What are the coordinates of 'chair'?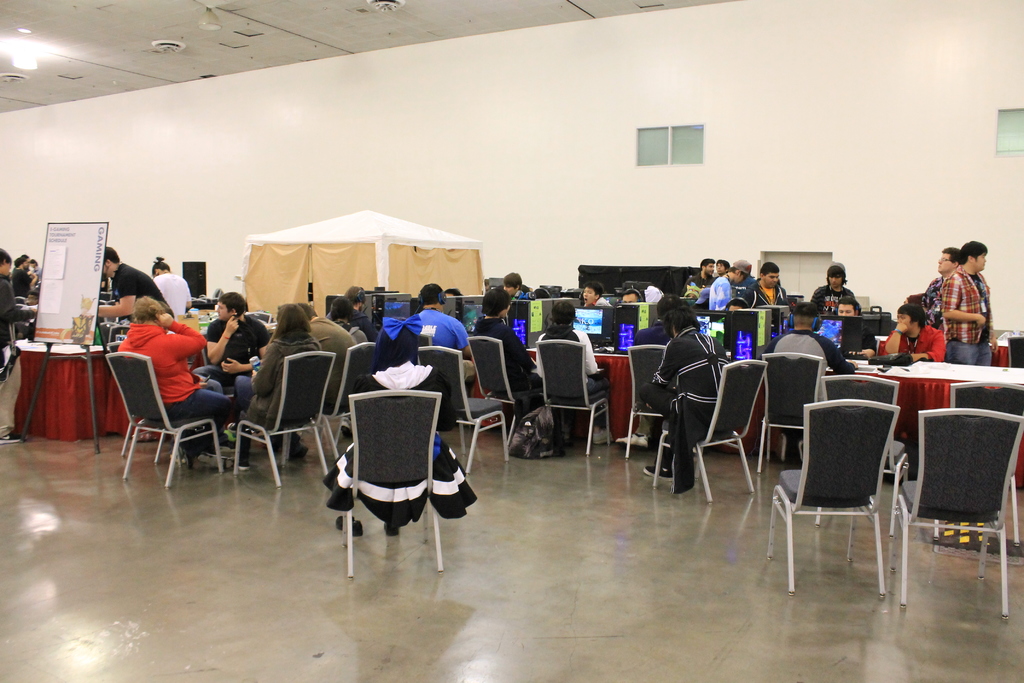
crop(417, 342, 508, 477).
